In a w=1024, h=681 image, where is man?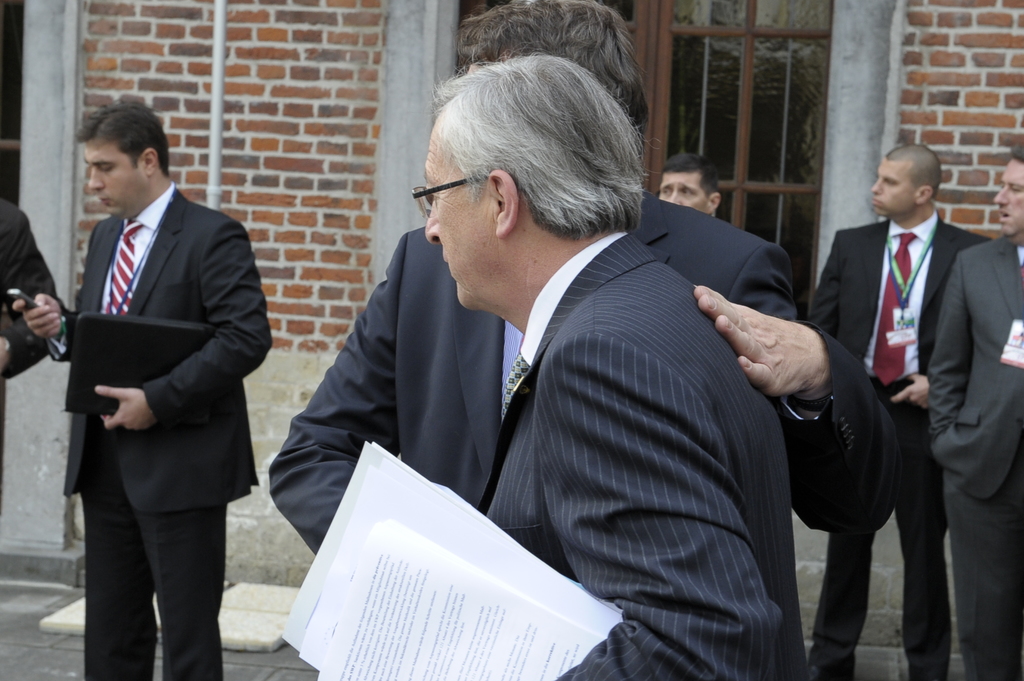
locate(265, 0, 901, 680).
